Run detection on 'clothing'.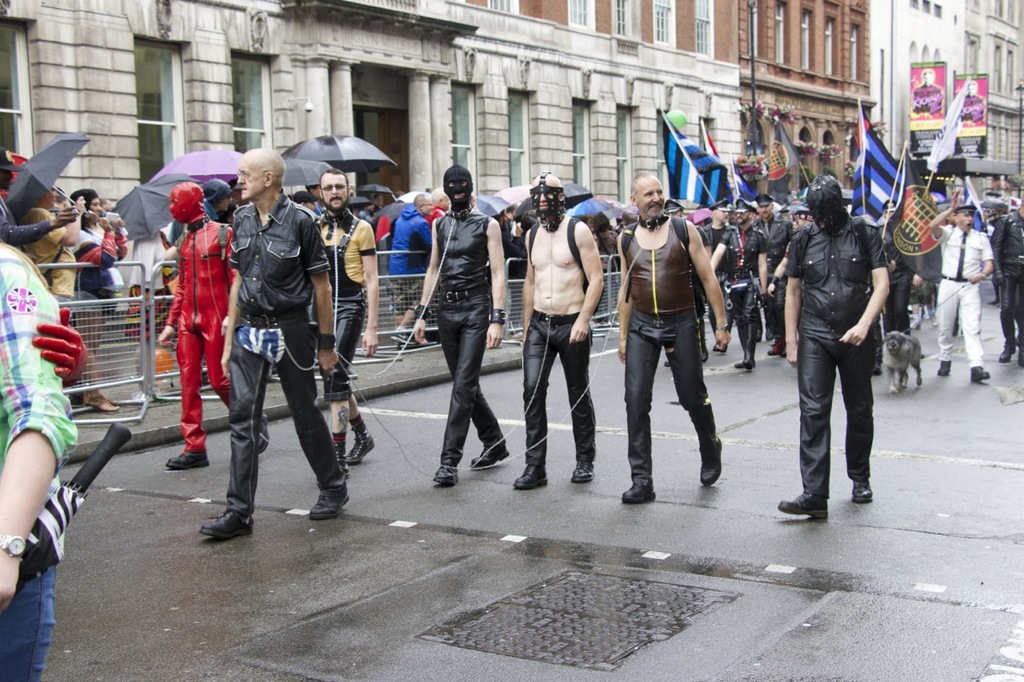
Result: [left=704, top=221, right=732, bottom=340].
